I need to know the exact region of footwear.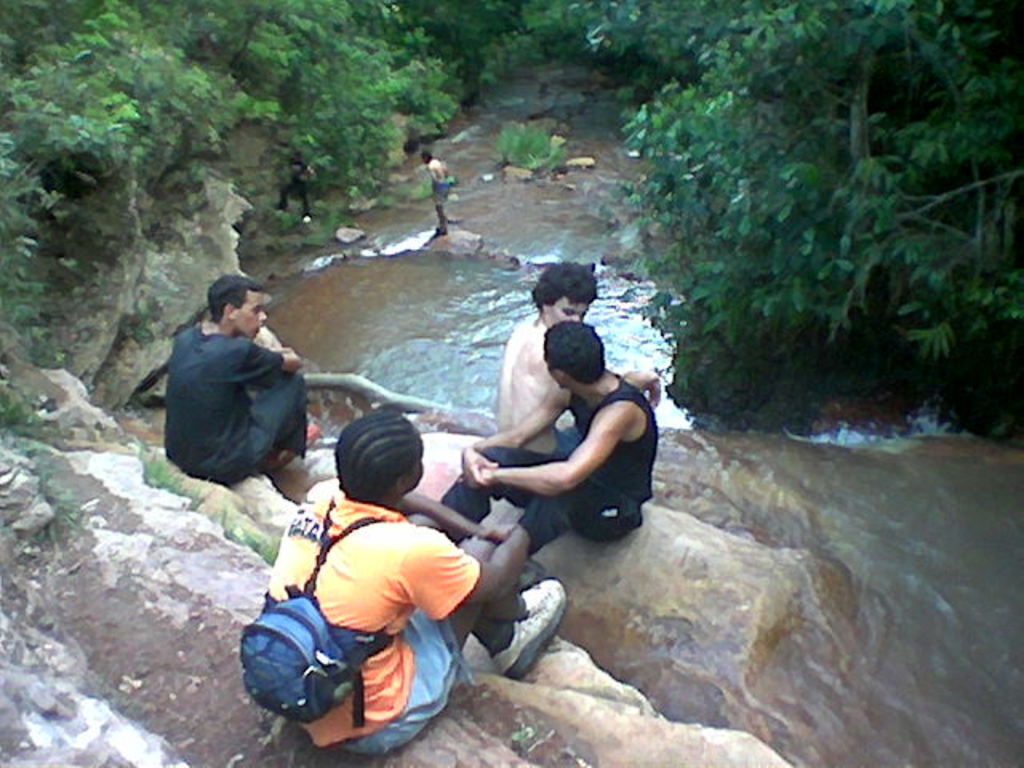
Region: region(490, 584, 562, 677).
